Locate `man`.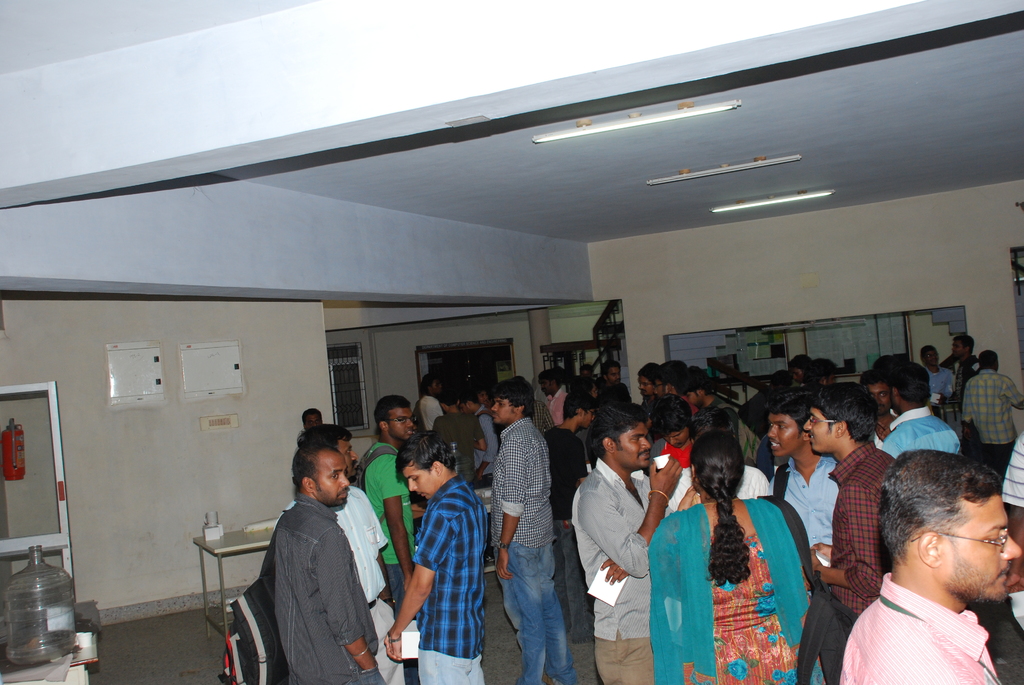
Bounding box: [803, 383, 891, 684].
